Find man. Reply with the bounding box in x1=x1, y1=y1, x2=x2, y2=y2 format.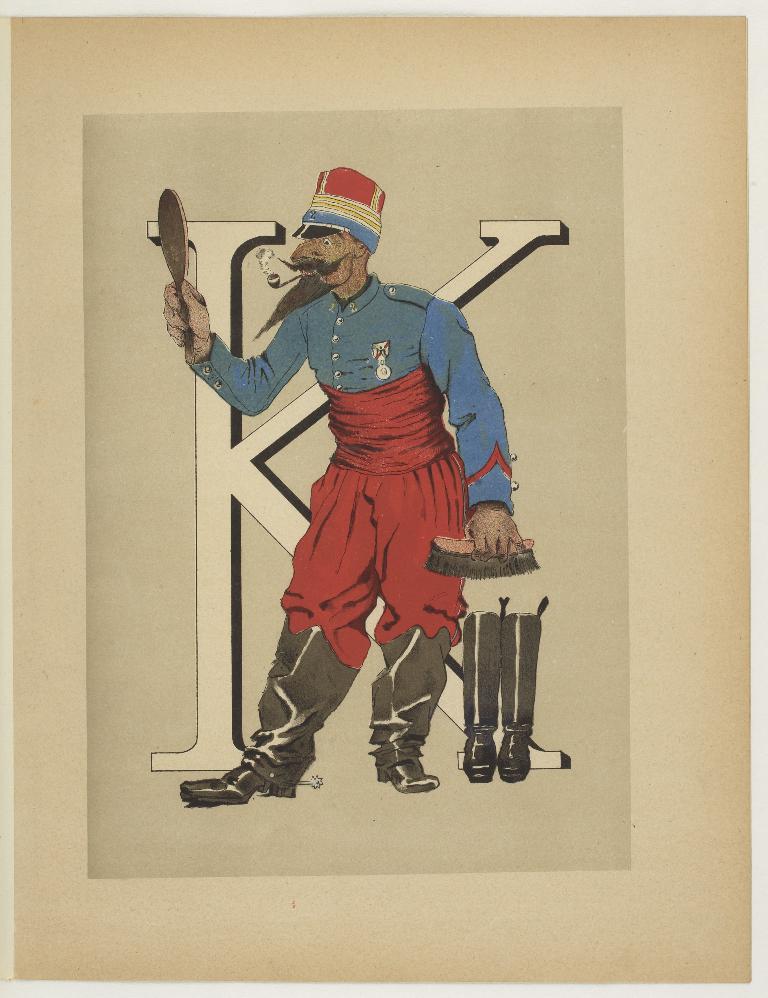
x1=159, y1=166, x2=524, y2=806.
